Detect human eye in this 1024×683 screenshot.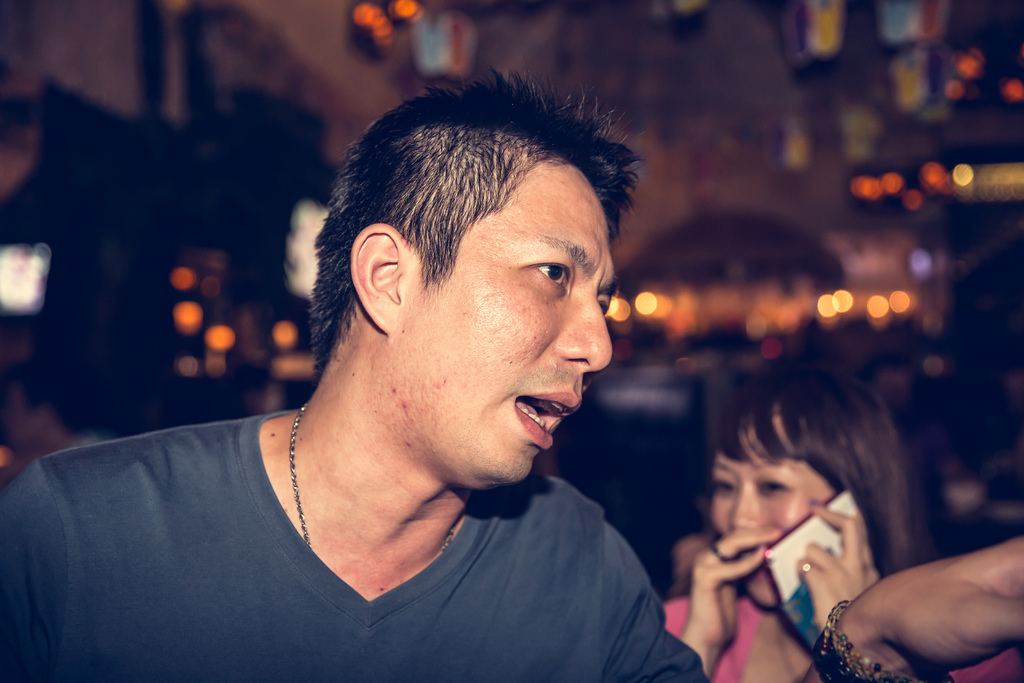
Detection: left=764, top=469, right=797, bottom=494.
